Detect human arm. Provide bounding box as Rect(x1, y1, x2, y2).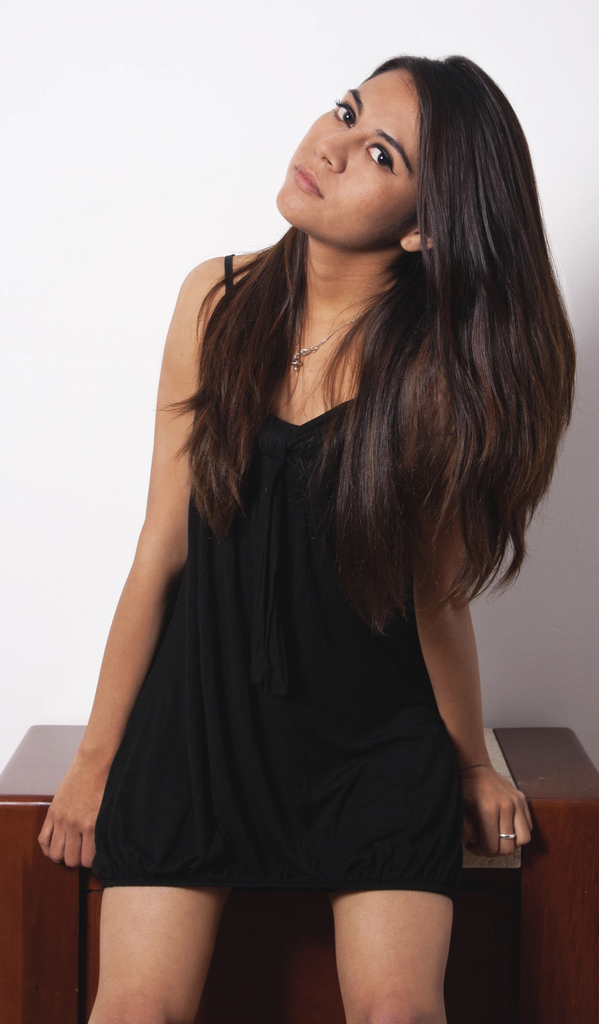
Rect(58, 388, 203, 917).
